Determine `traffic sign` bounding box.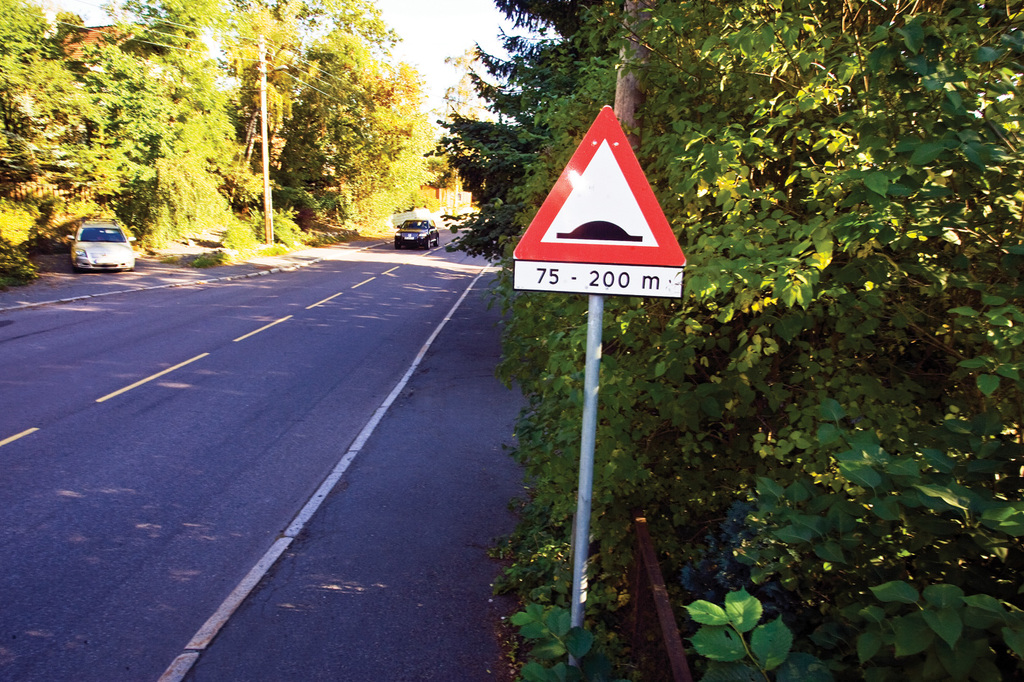
Determined: 508:100:687:300.
